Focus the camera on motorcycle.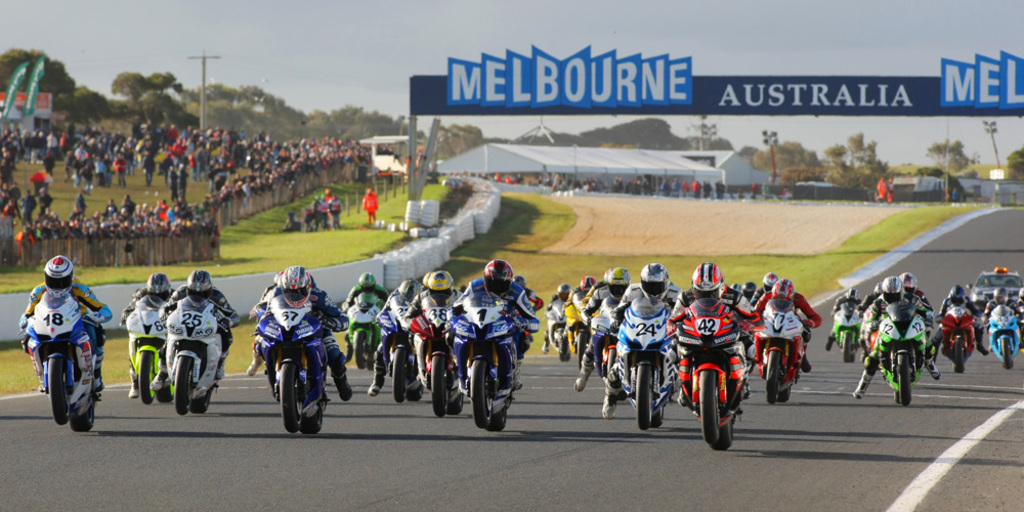
Focus region: (x1=613, y1=296, x2=682, y2=424).
